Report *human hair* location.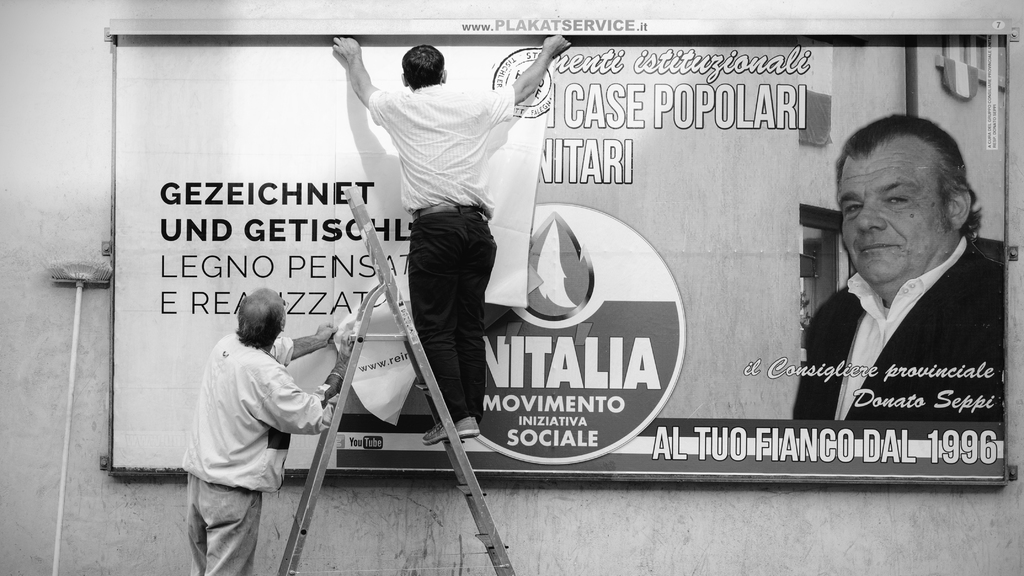
Report: <box>235,287,286,348</box>.
